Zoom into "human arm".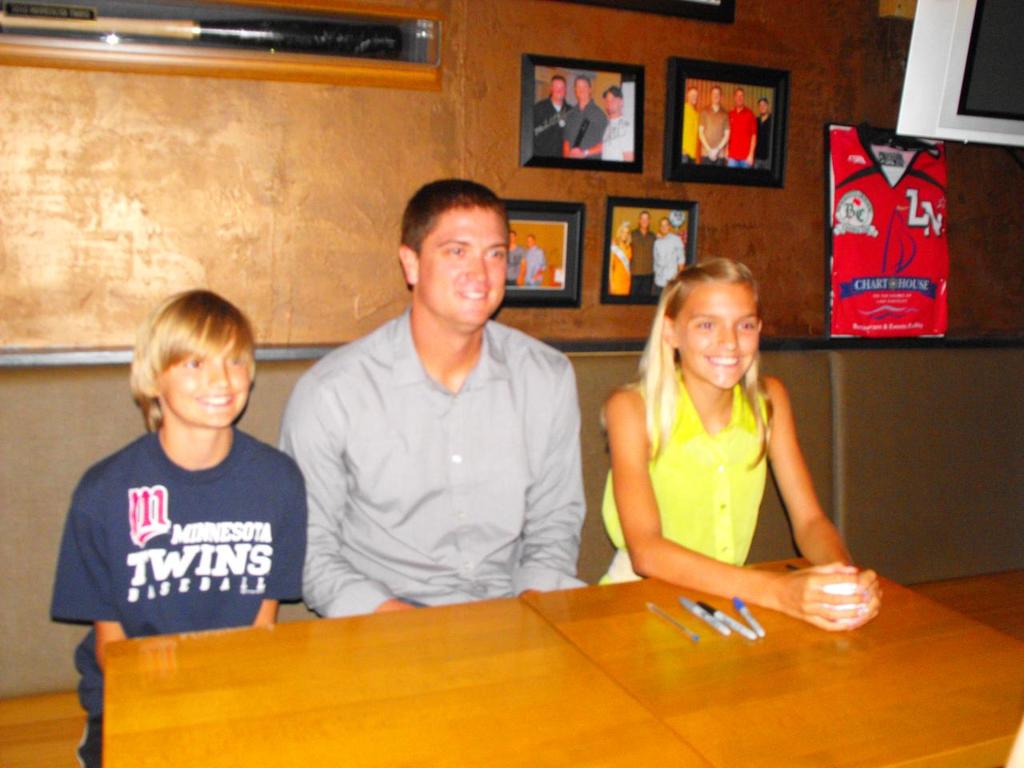
Zoom target: [x1=50, y1=506, x2=126, y2=672].
